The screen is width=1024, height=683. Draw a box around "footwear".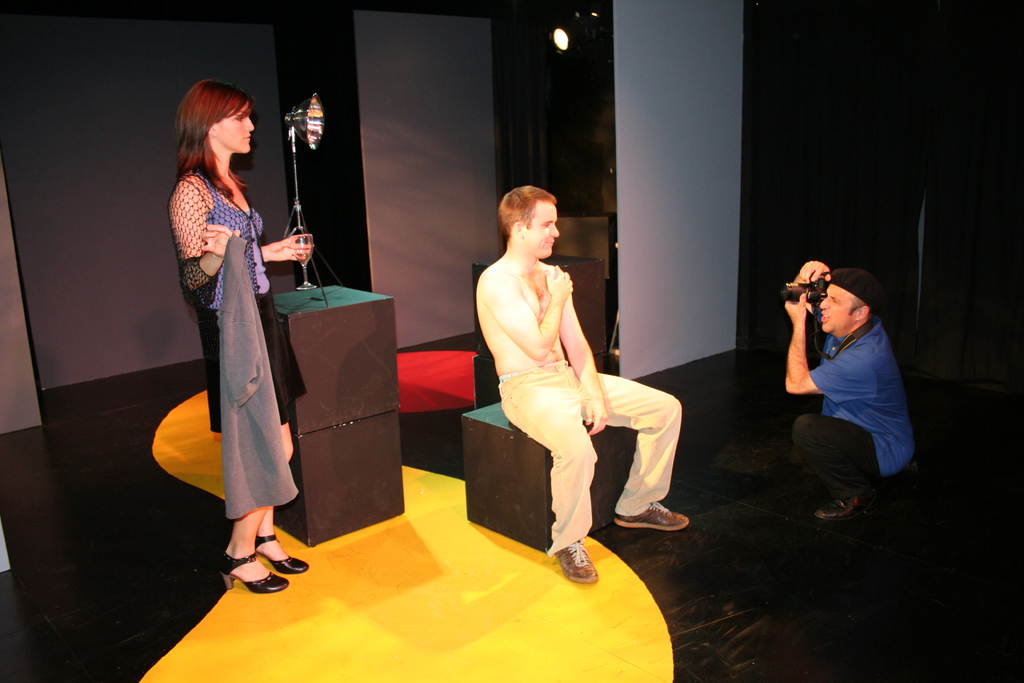
[x1=611, y1=502, x2=689, y2=534].
